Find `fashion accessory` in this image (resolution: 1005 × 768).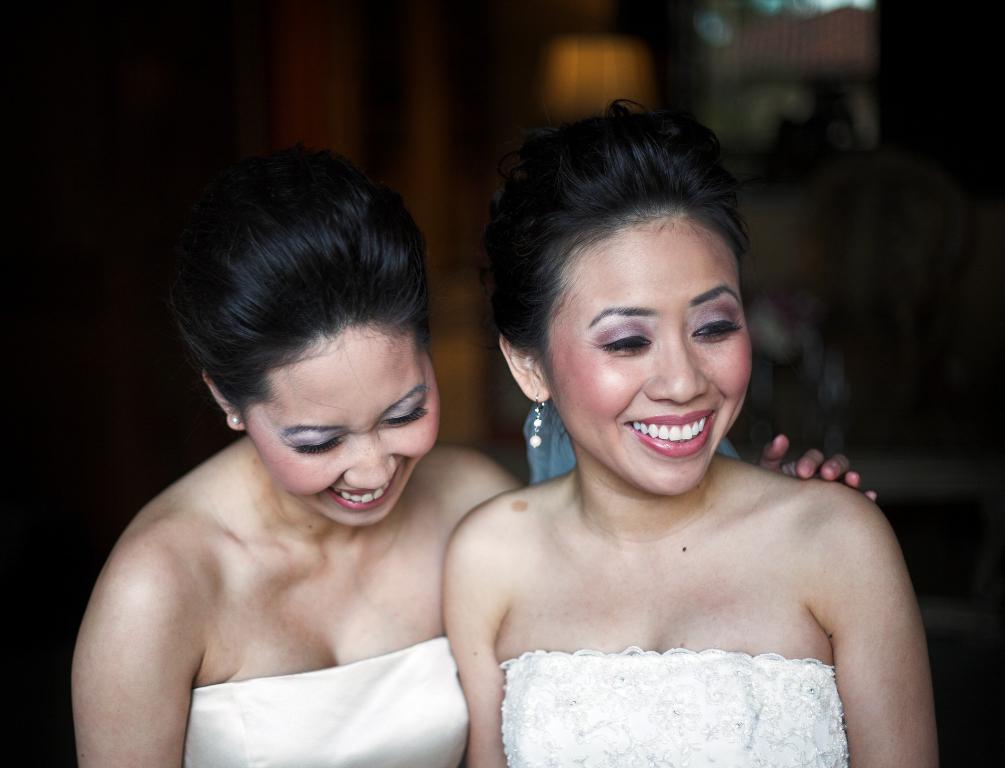
<bbox>231, 412, 239, 426</bbox>.
